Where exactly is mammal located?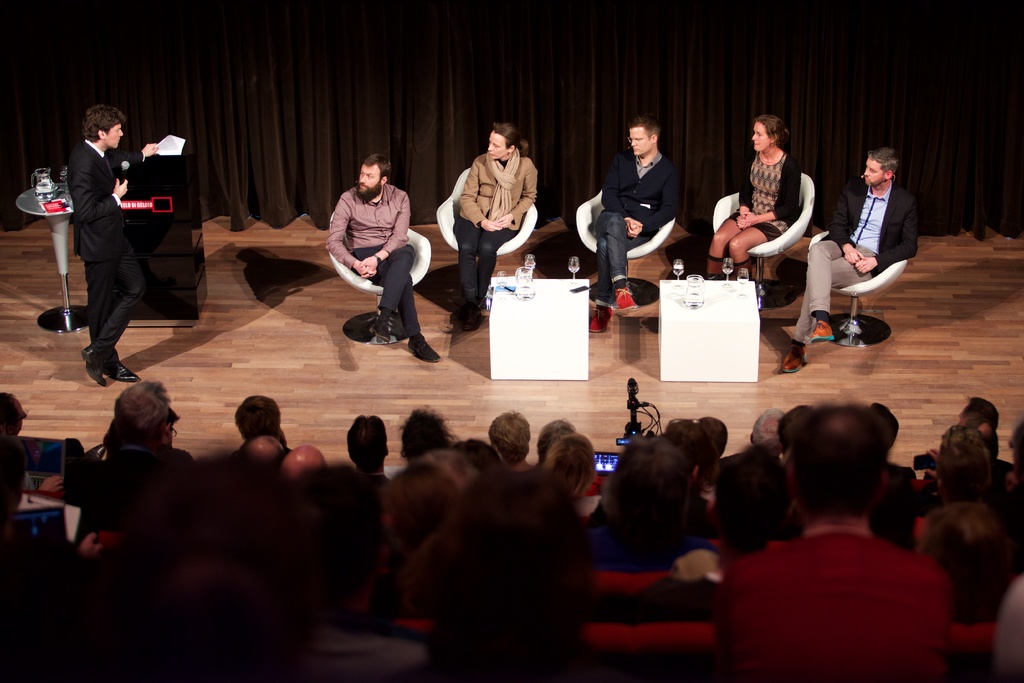
Its bounding box is bbox=[708, 112, 803, 282].
